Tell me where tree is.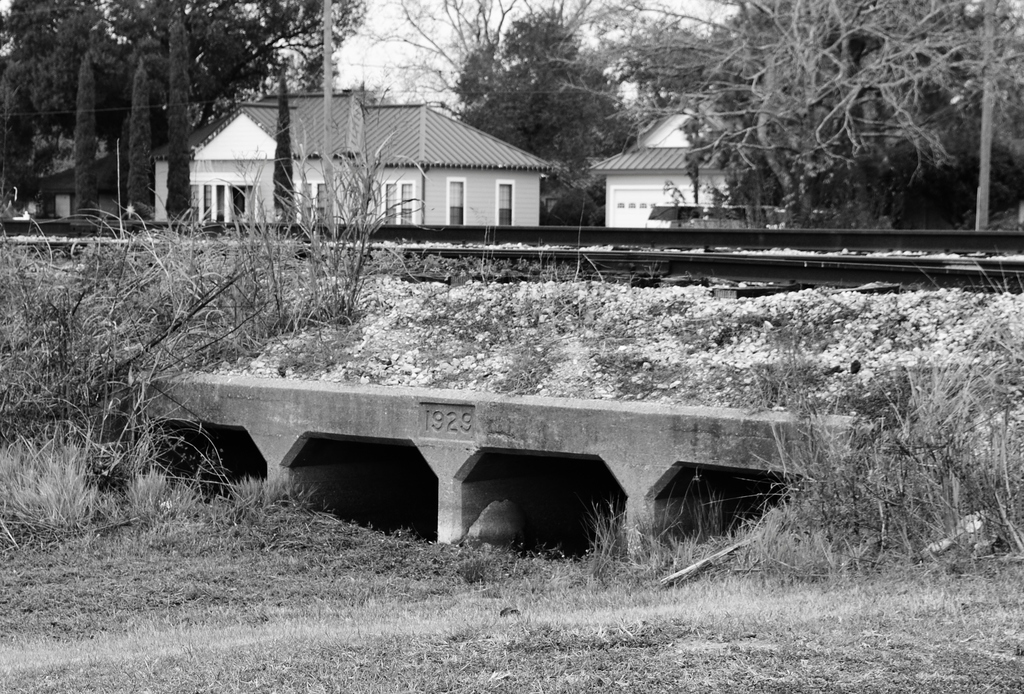
tree is at BBox(601, 3, 740, 120).
